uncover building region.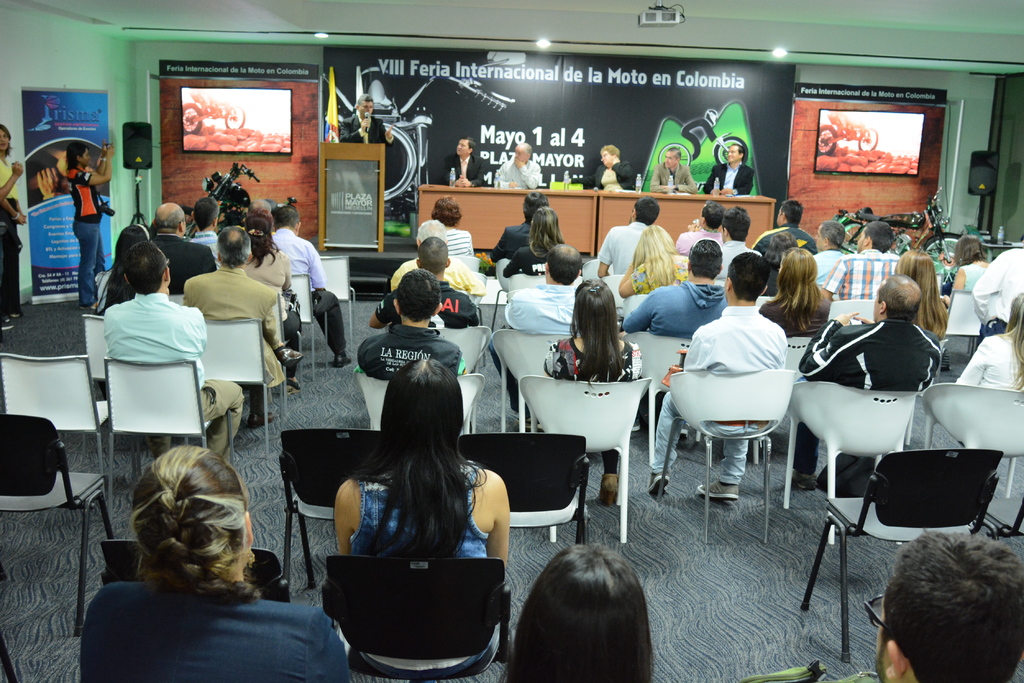
Uncovered: [0,0,1023,682].
